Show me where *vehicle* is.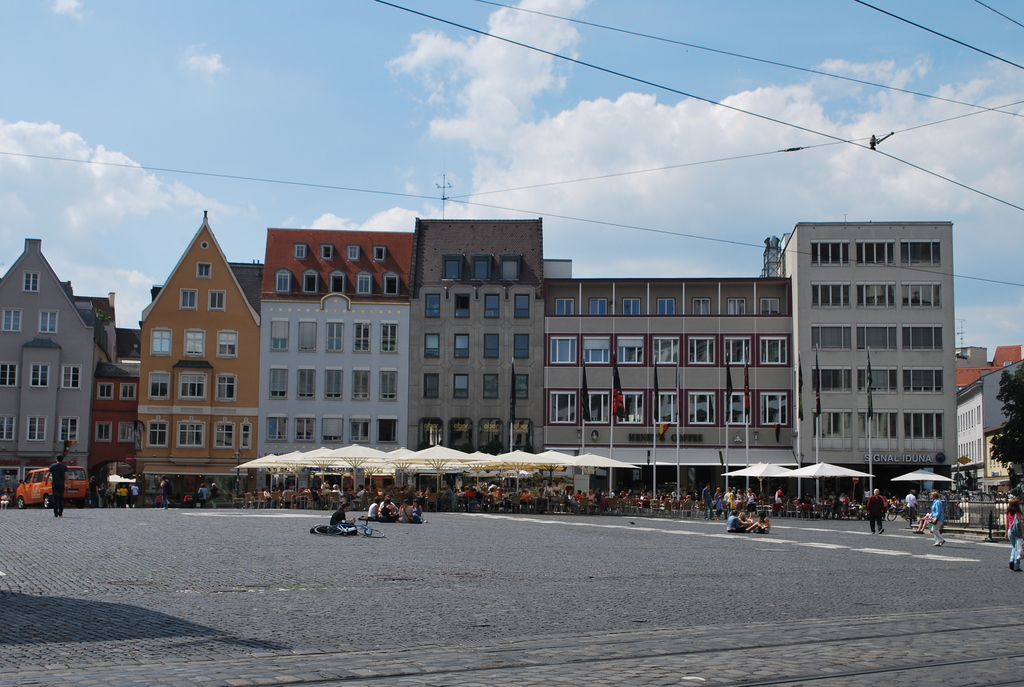
*vehicle* is at [311, 522, 386, 543].
